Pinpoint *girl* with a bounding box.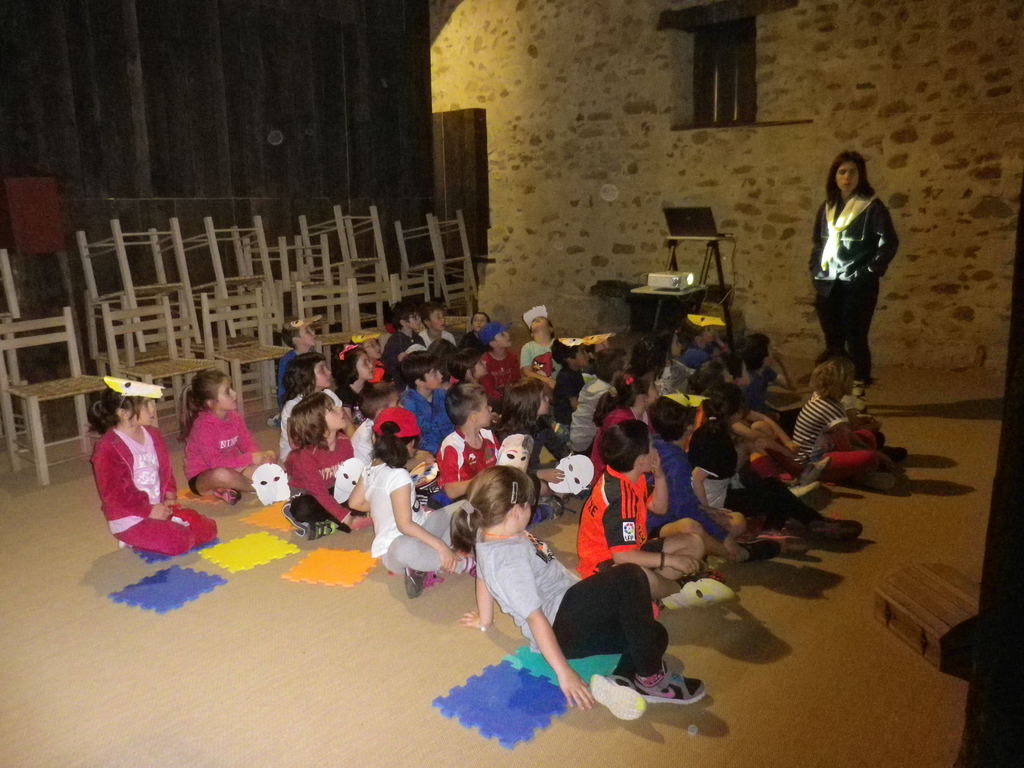
x1=283 y1=392 x2=354 y2=534.
